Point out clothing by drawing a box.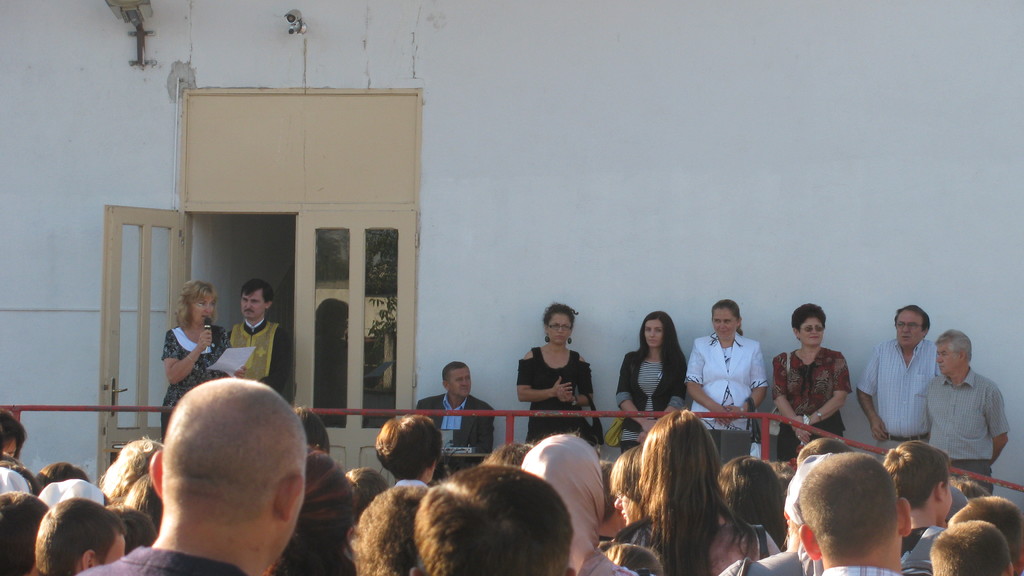
[84, 549, 246, 573].
